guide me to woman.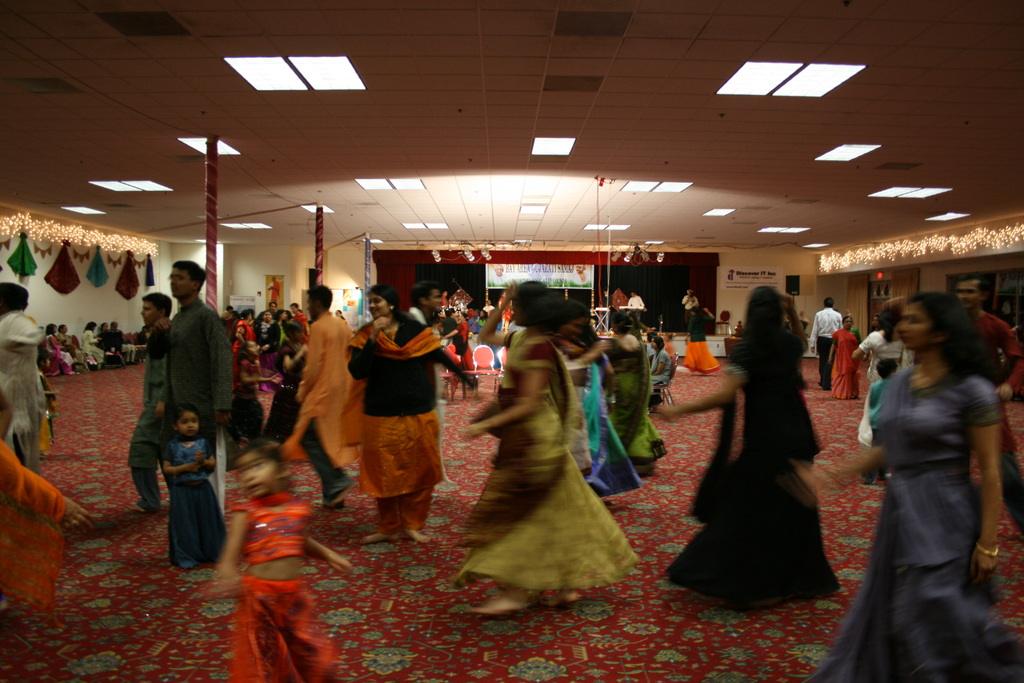
Guidance: Rect(848, 300, 927, 448).
